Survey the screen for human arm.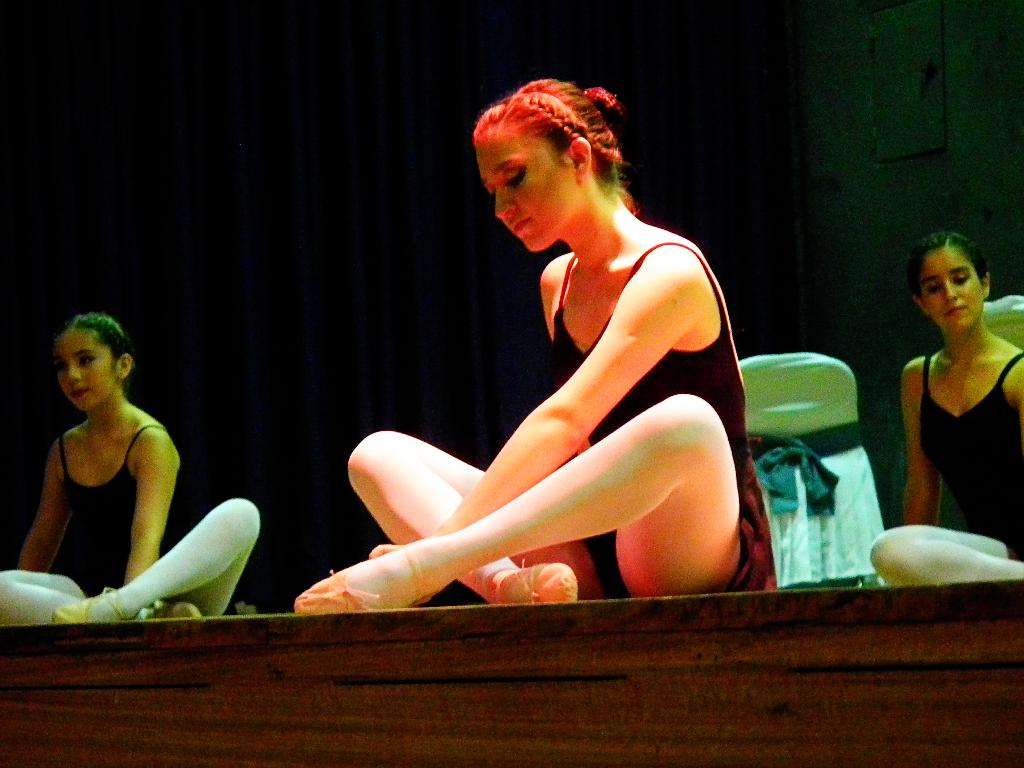
Survey found: (13, 442, 65, 573).
